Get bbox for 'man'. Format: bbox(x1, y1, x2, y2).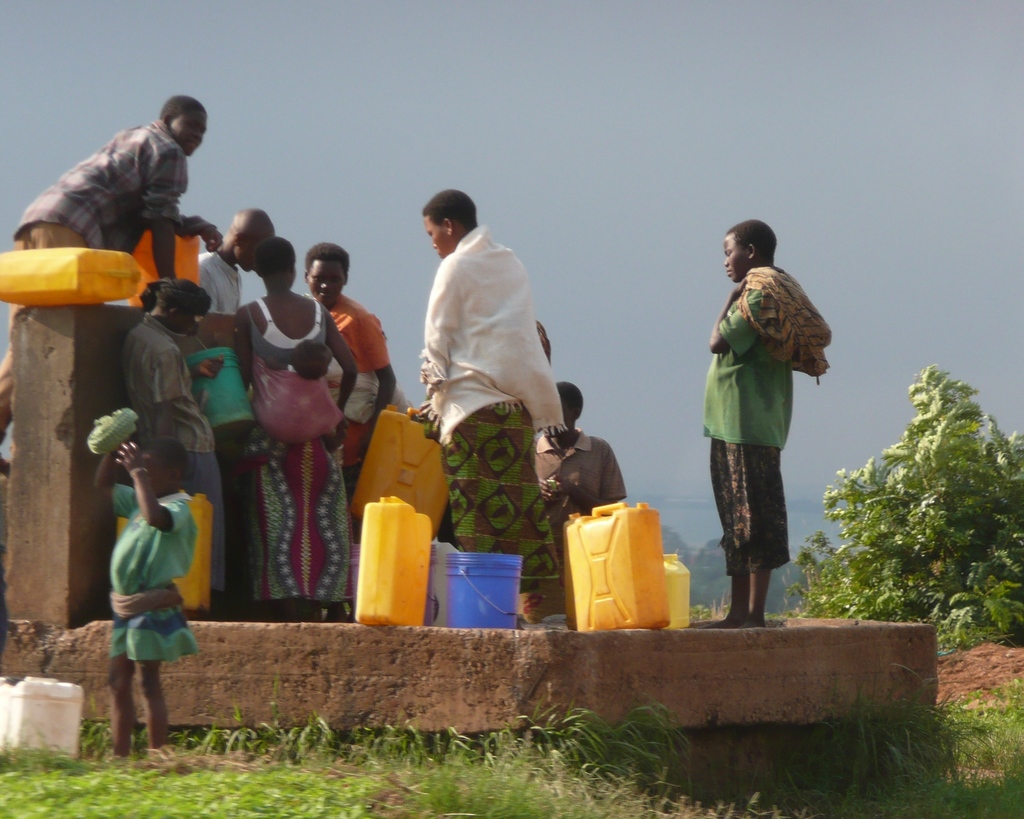
bbox(1, 97, 230, 481).
